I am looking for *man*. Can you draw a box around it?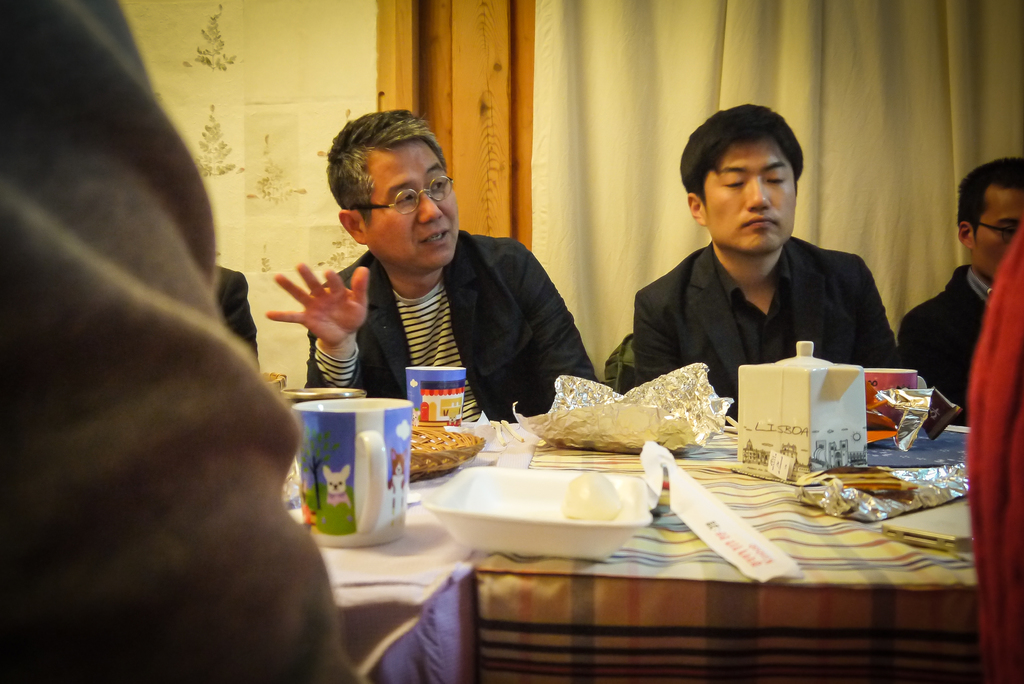
Sure, the bounding box is x1=266 y1=104 x2=615 y2=418.
